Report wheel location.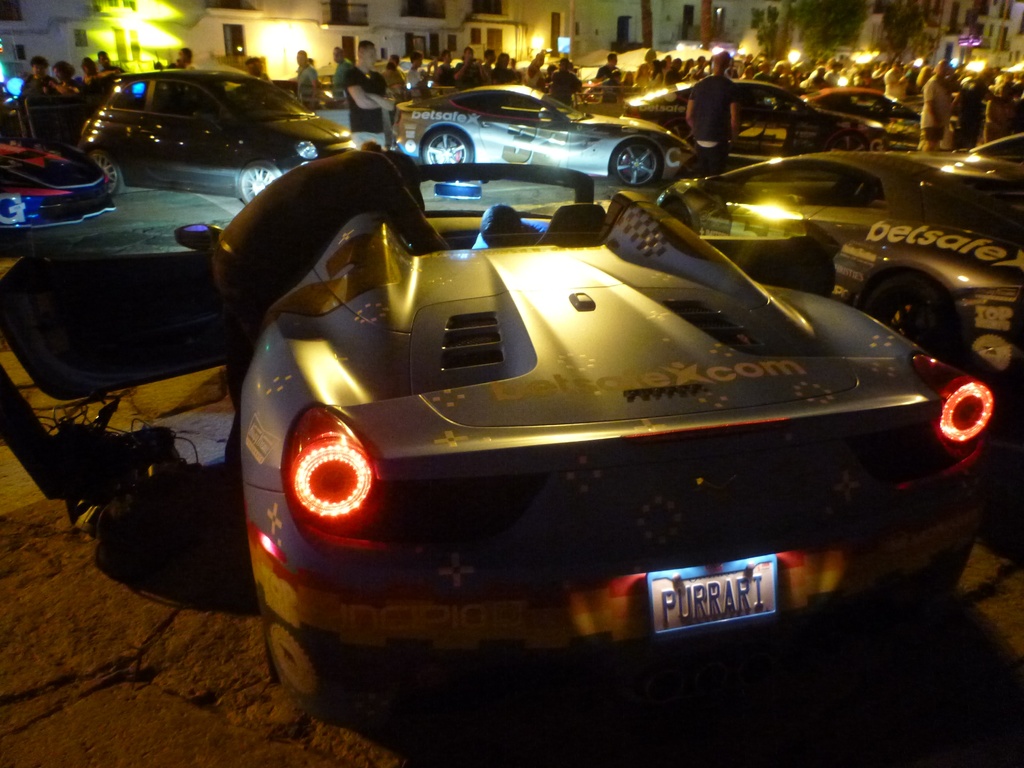
Report: 826,131,868,150.
